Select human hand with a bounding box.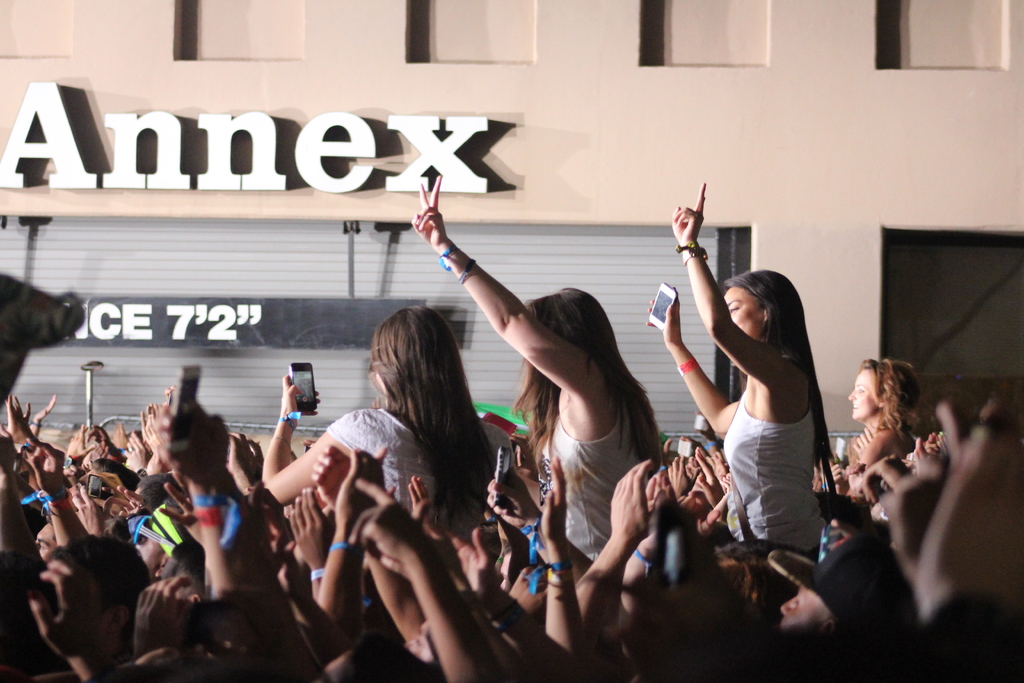
locate(694, 447, 723, 509).
